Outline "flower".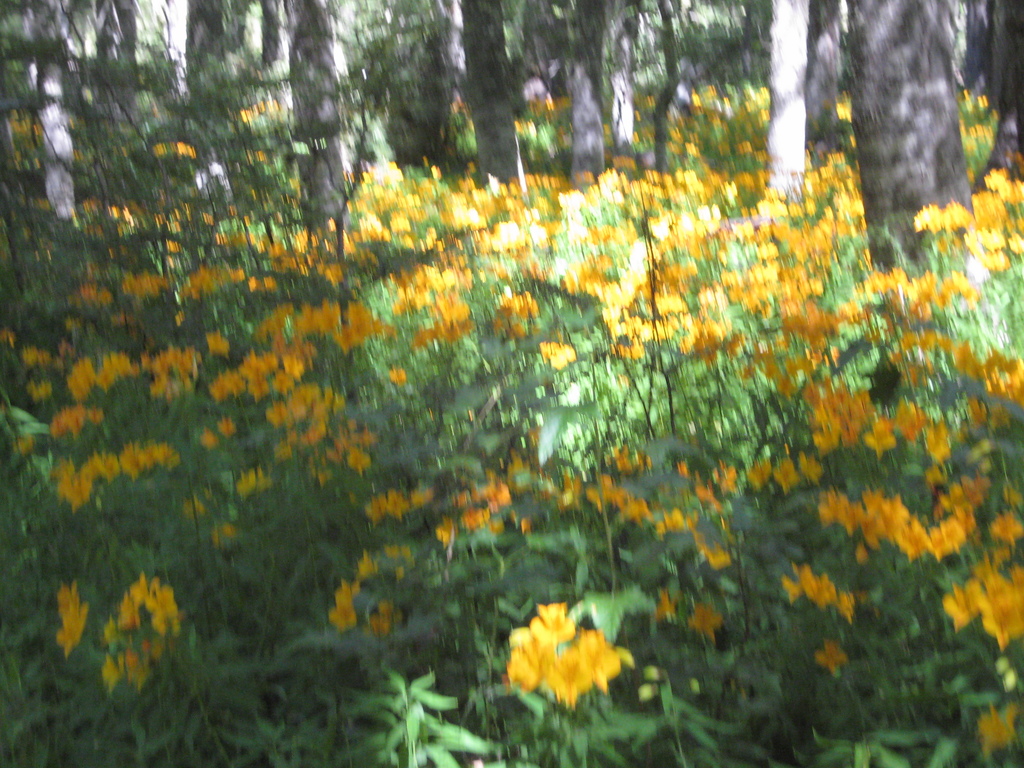
Outline: locate(976, 701, 1019, 757).
